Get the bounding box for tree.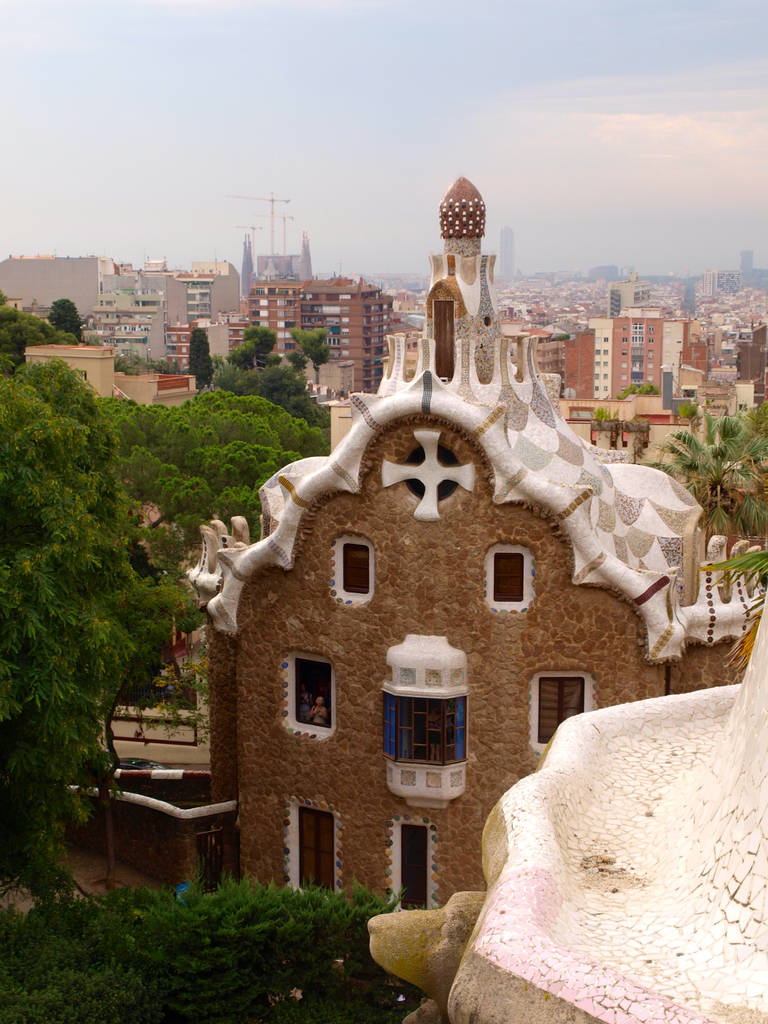
{"left": 2, "top": 300, "right": 352, "bottom": 867}.
